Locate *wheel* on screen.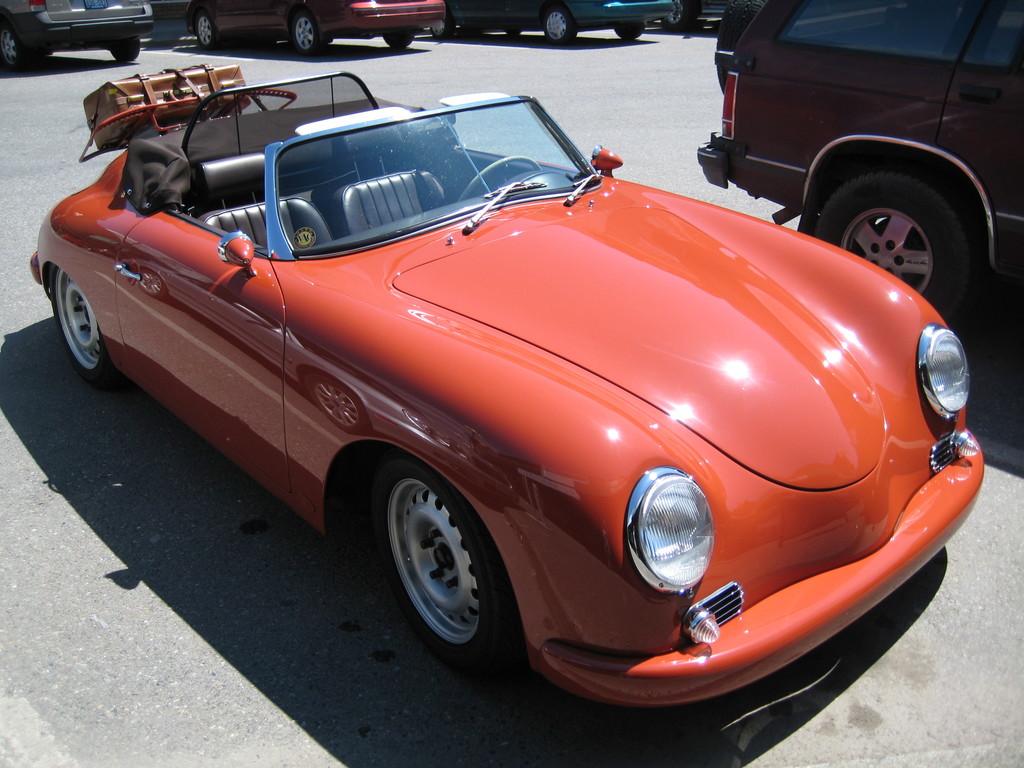
On screen at 1 21 22 71.
